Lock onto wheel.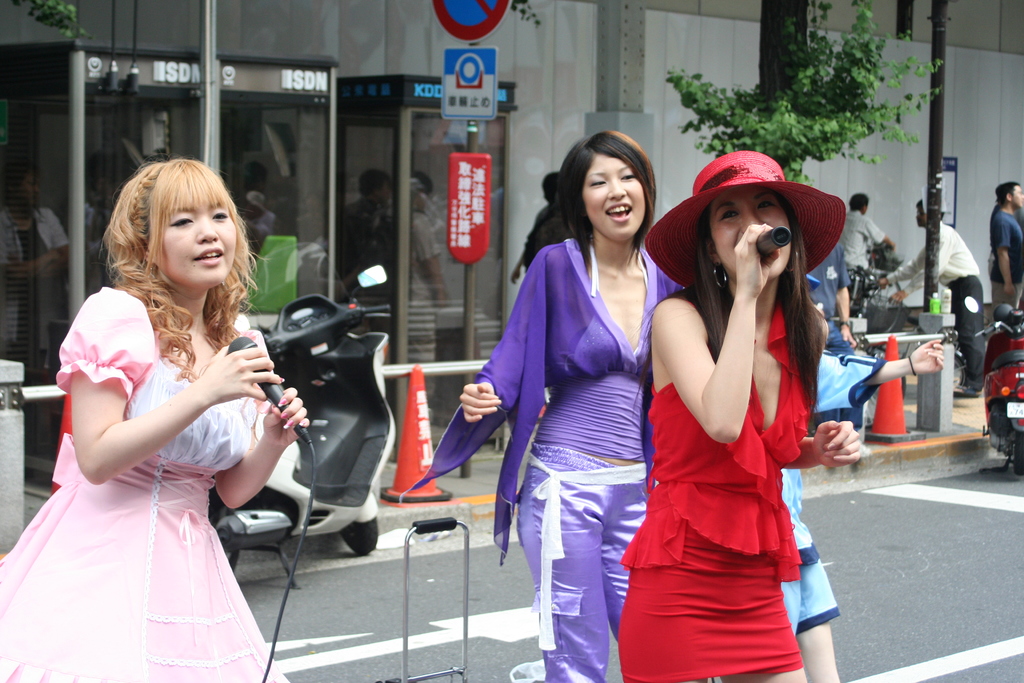
Locked: 205 510 240 571.
